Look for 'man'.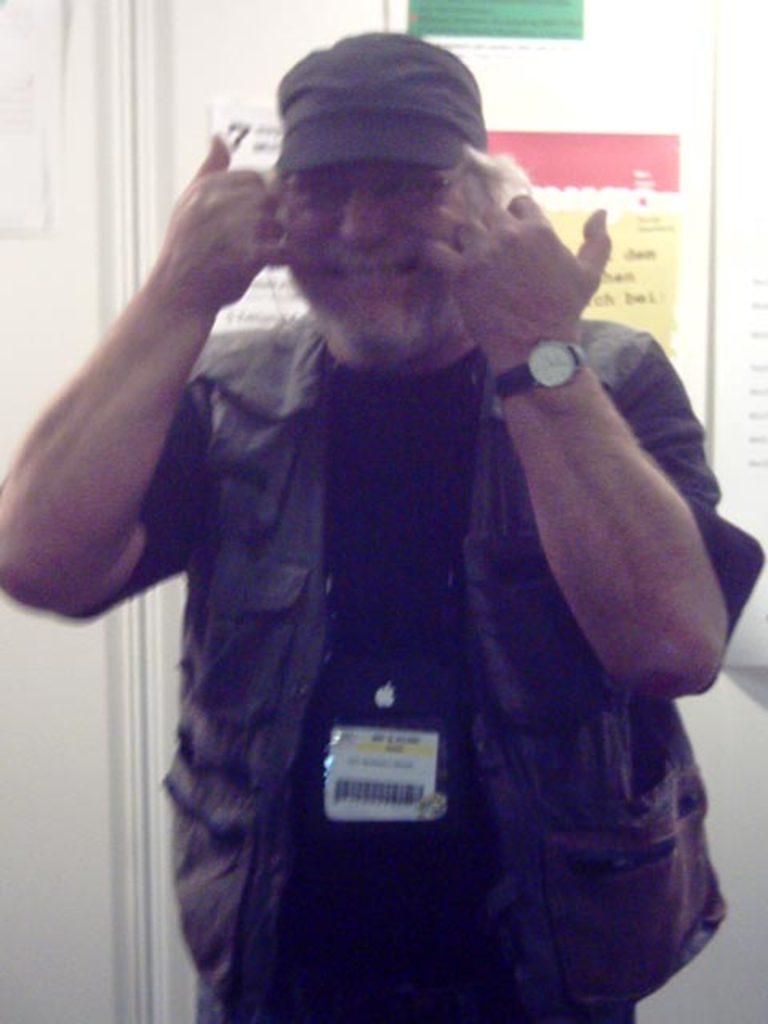
Found: {"x1": 0, "y1": 26, "x2": 766, "y2": 1022}.
